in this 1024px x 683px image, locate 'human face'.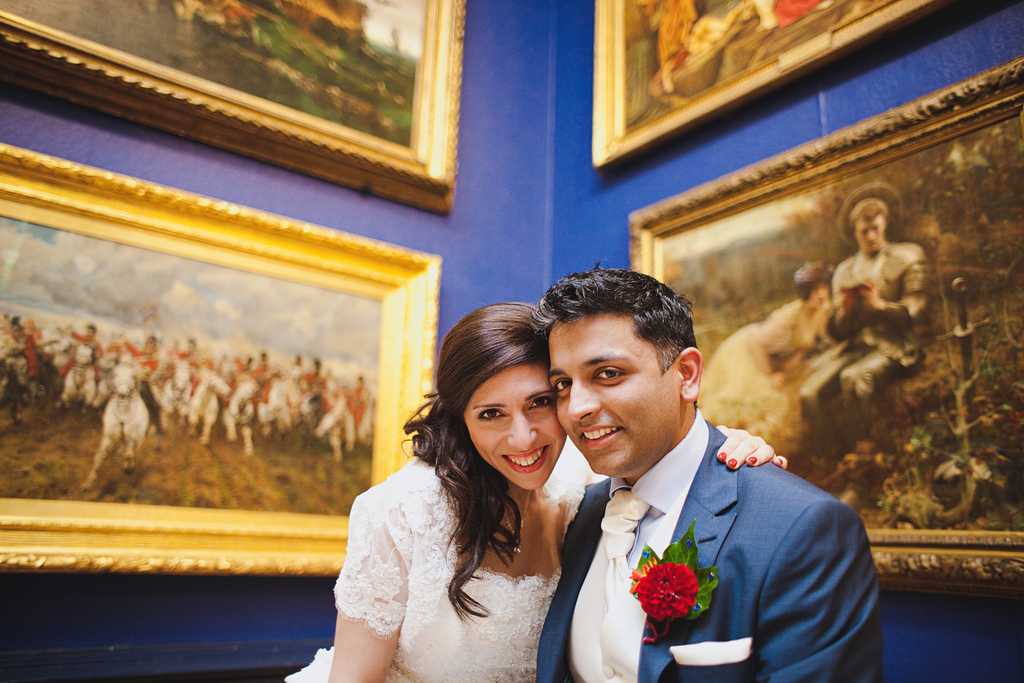
Bounding box: (461,359,569,493).
